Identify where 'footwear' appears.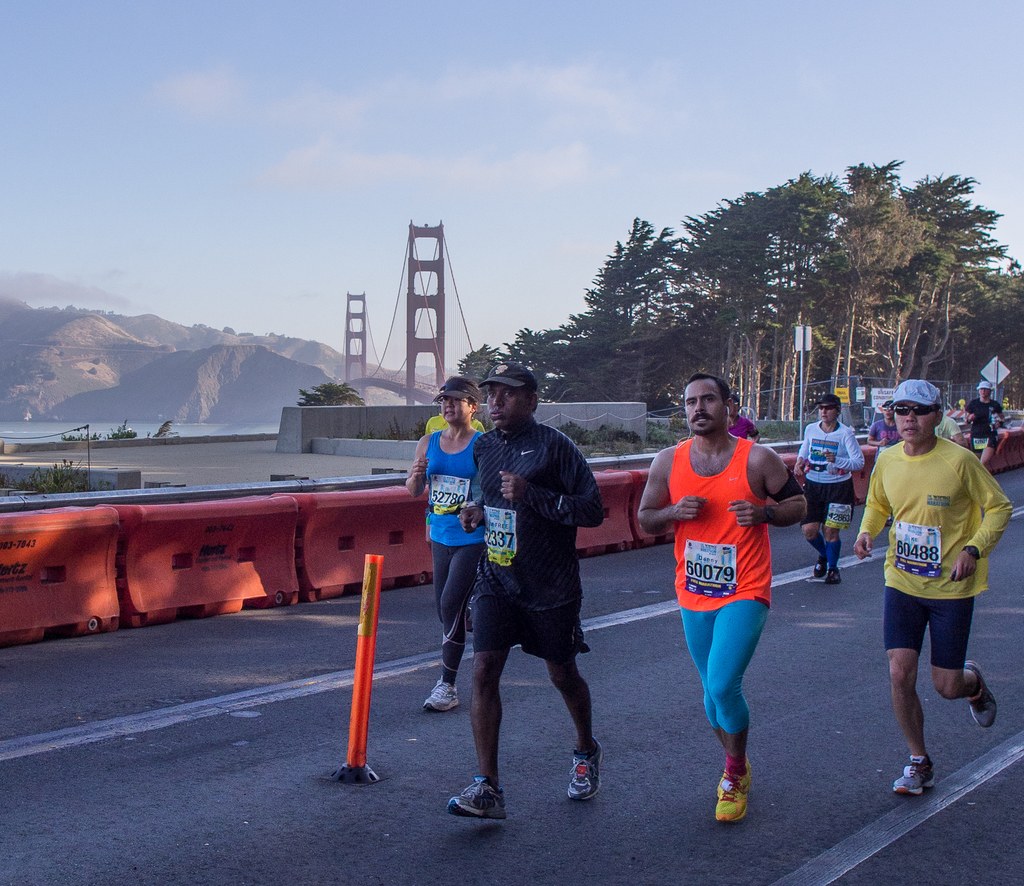
Appears at bbox=[711, 767, 746, 821].
